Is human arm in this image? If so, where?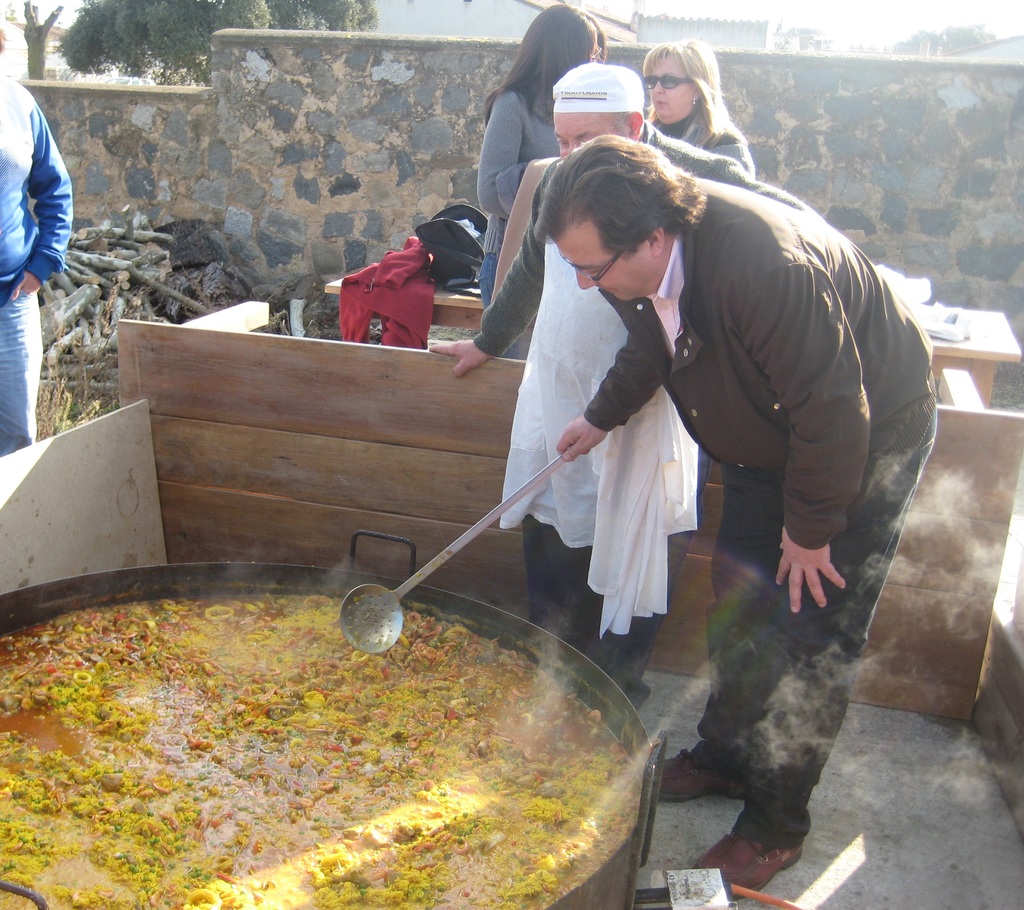
Yes, at box(718, 134, 757, 179).
